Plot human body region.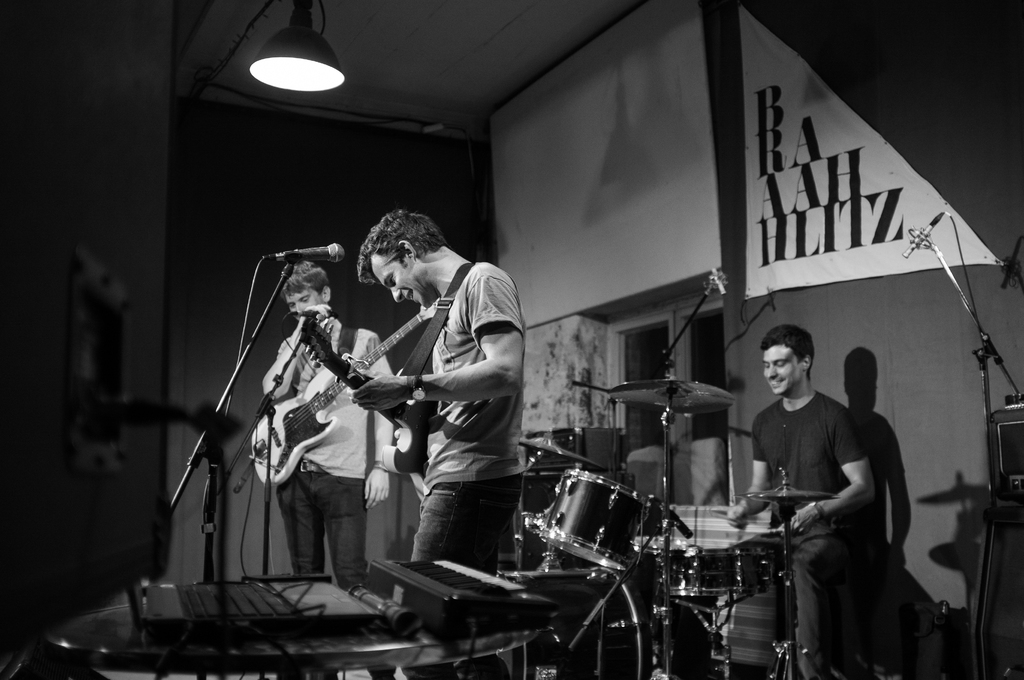
Plotted at 748/330/909/652.
